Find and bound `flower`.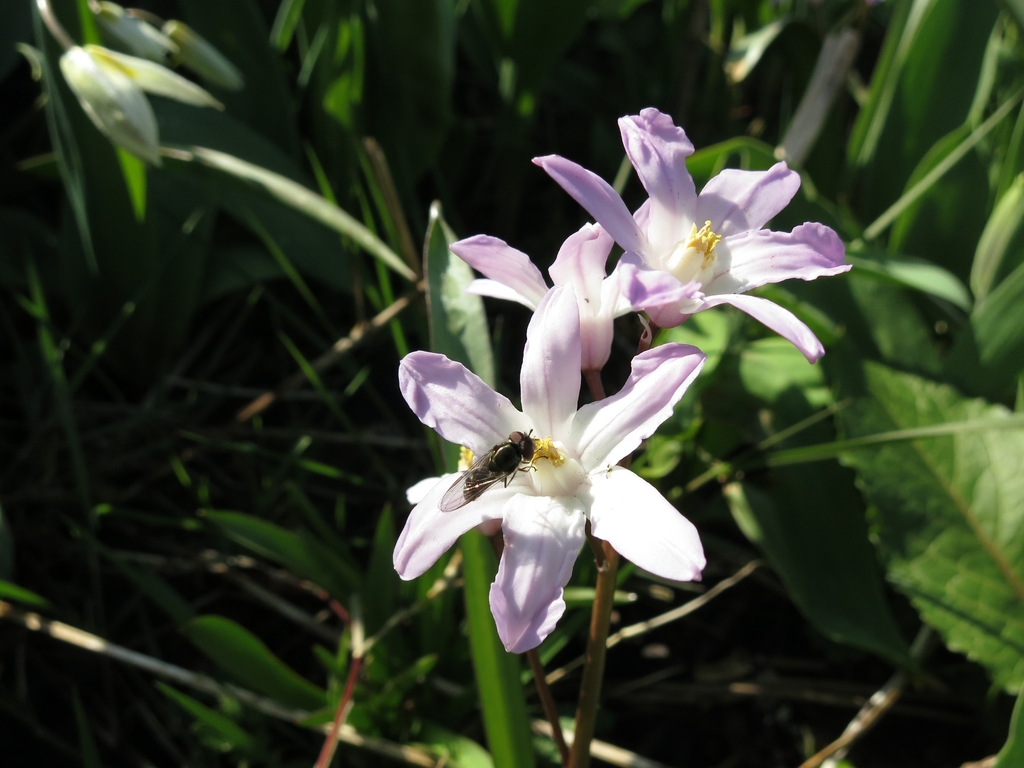
Bound: [381, 239, 734, 656].
